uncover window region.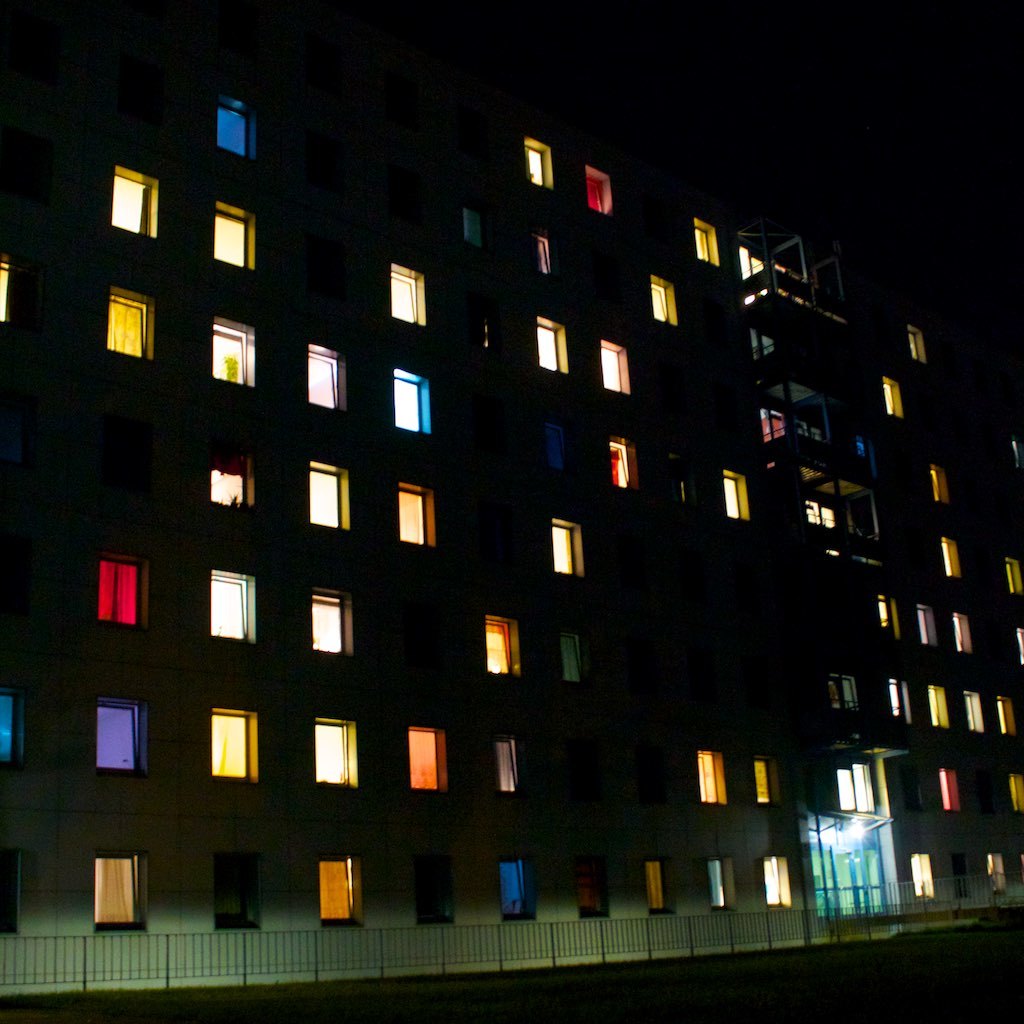
Uncovered: bbox=(192, 189, 266, 283).
